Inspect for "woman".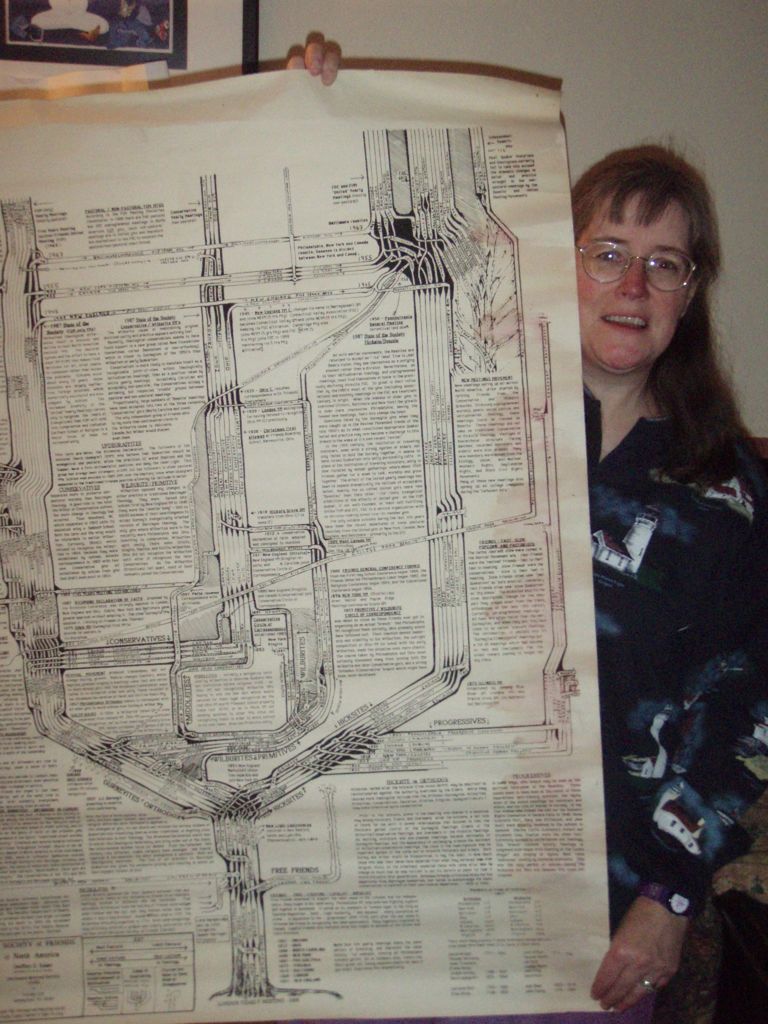
Inspection: x1=557 y1=80 x2=766 y2=1023.
